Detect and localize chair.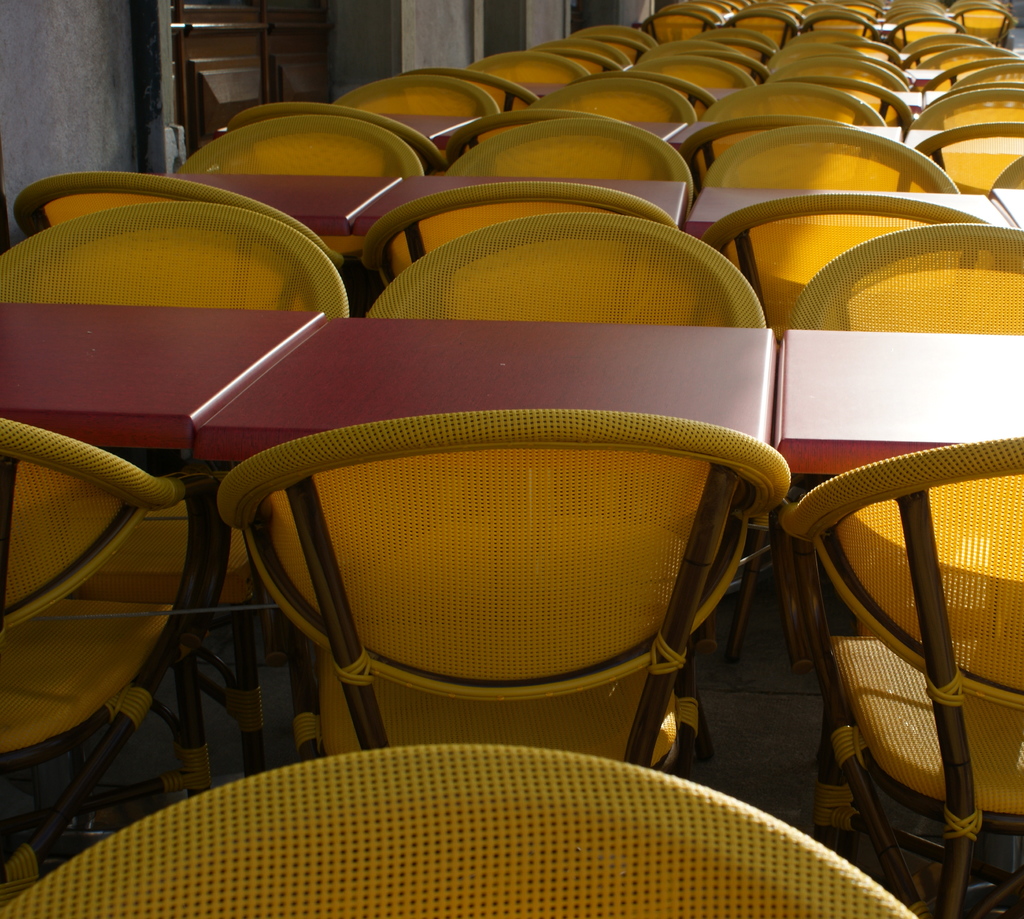
Localized at {"x1": 556, "y1": 45, "x2": 625, "y2": 75}.
